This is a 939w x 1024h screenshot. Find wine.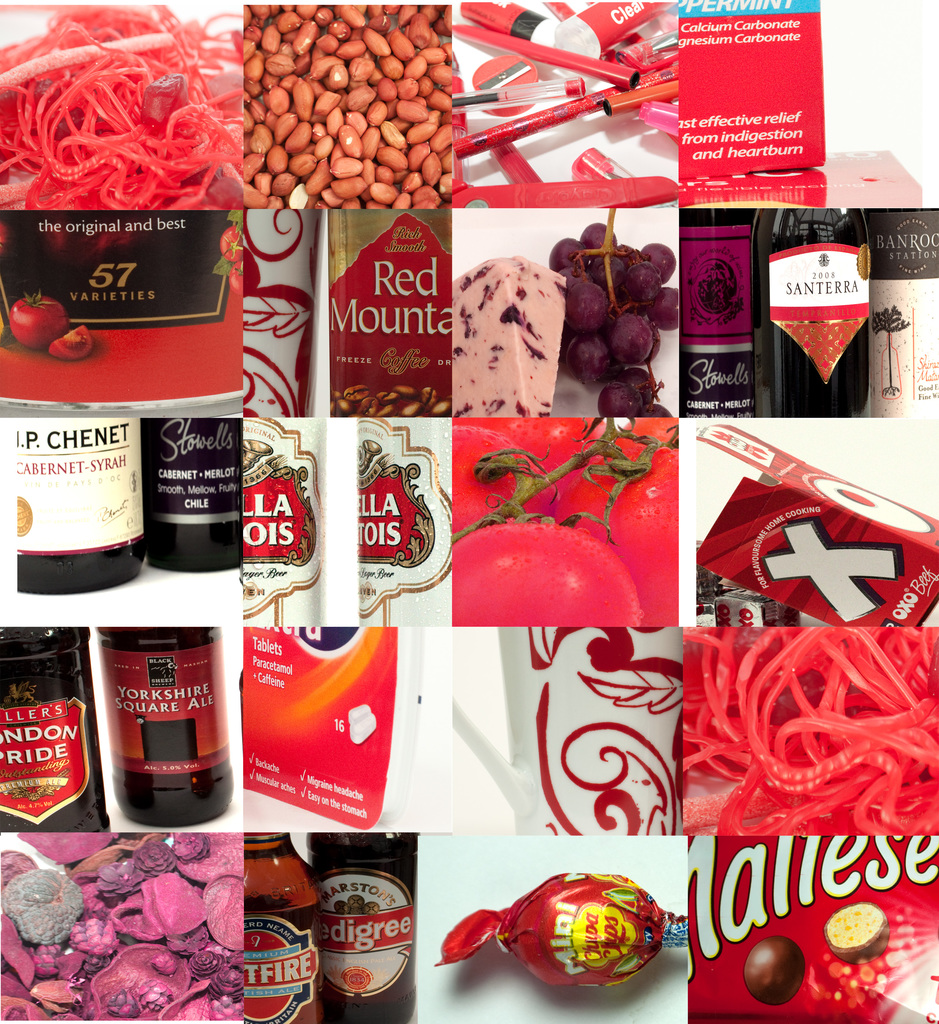
Bounding box: (left=0, top=627, right=106, bottom=832).
